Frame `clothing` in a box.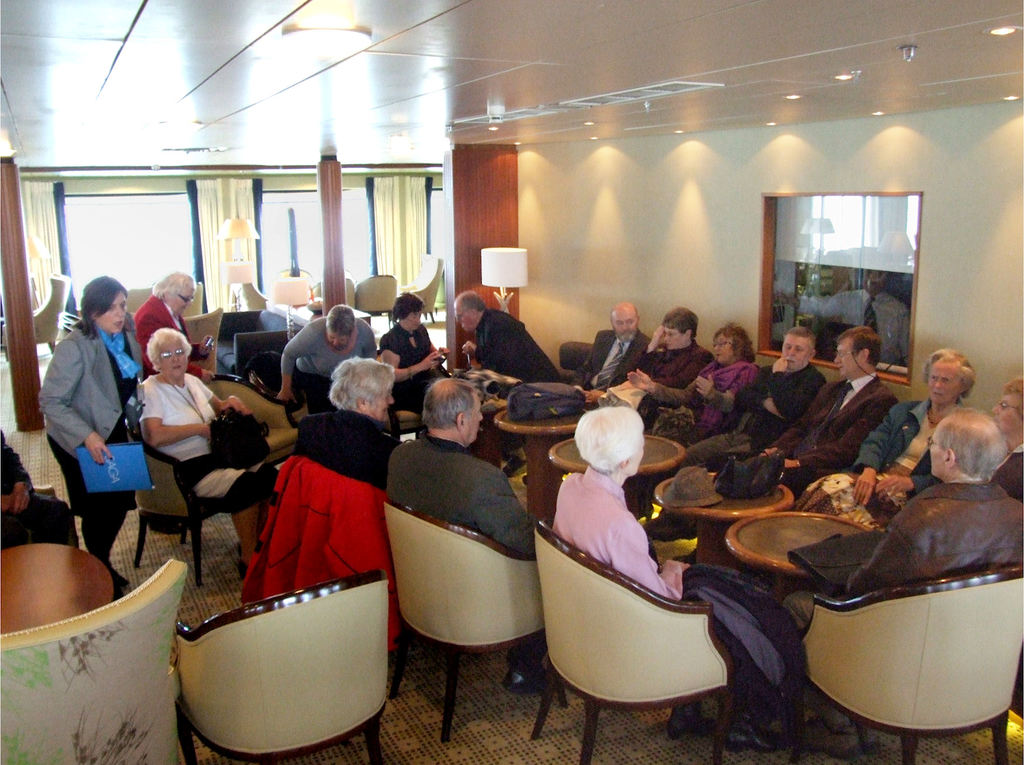
x1=383, y1=437, x2=528, y2=548.
